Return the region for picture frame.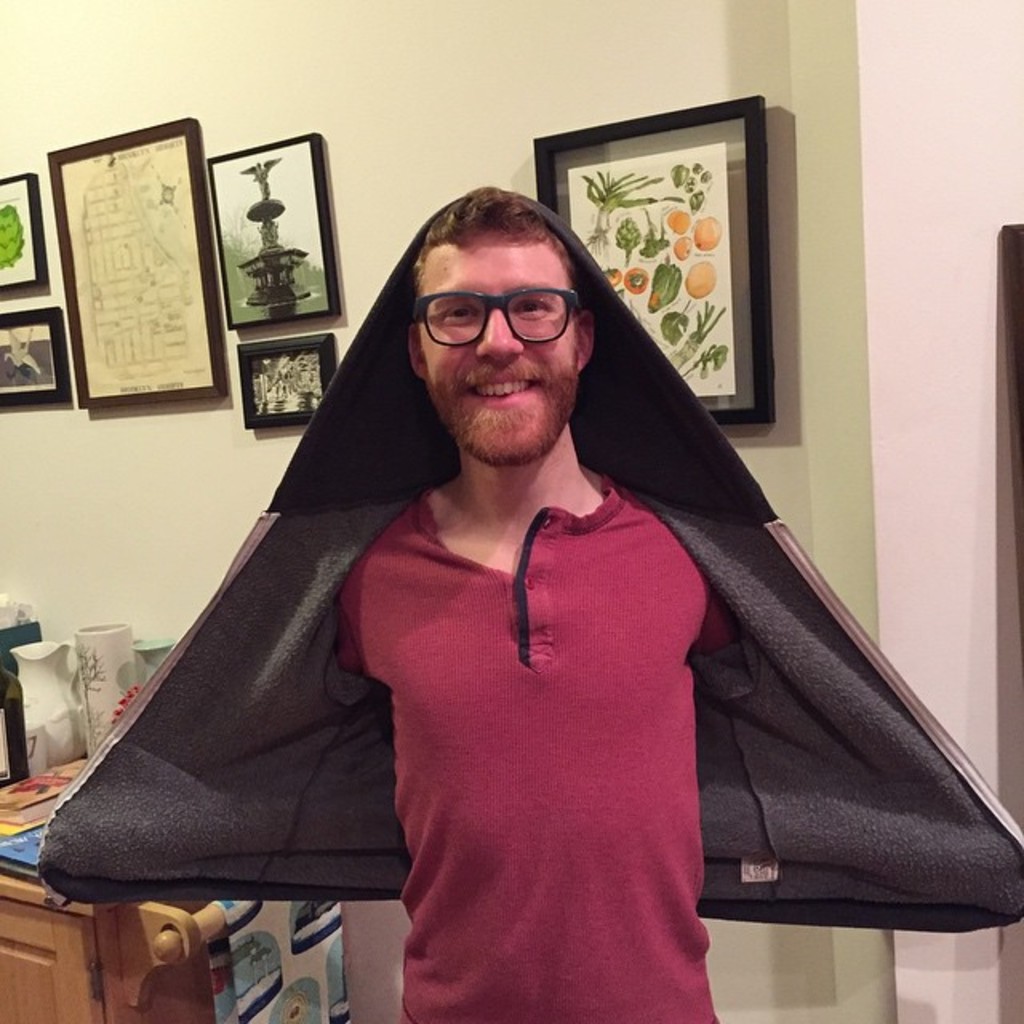
pyautogui.locateOnScreen(200, 136, 349, 341).
